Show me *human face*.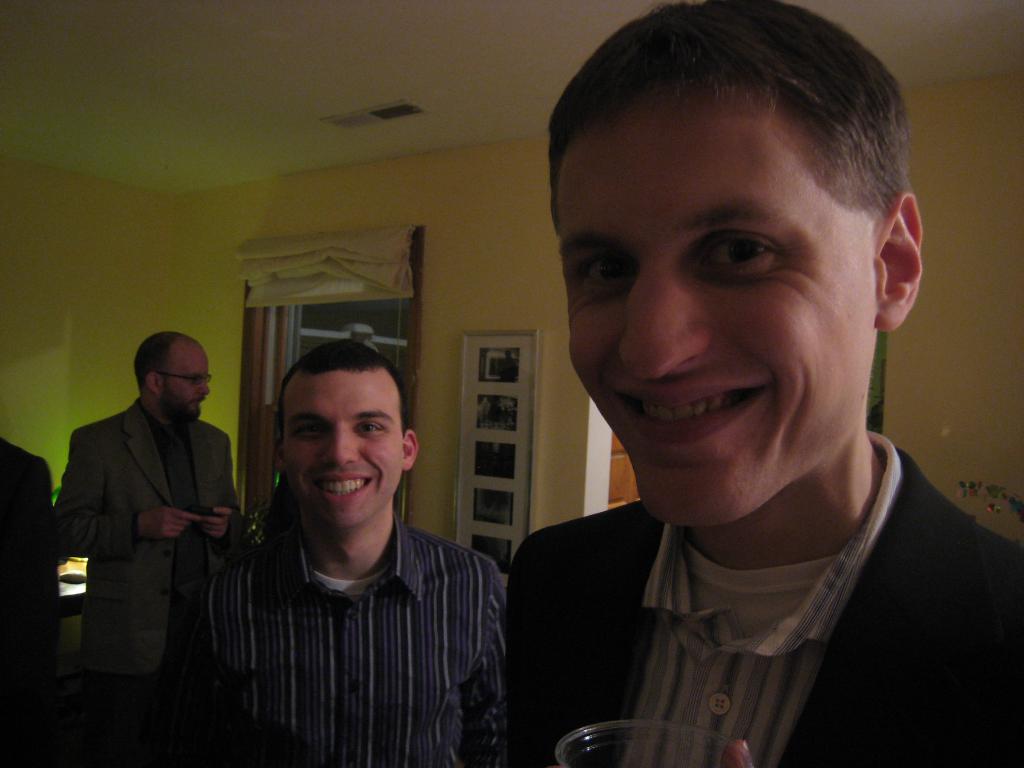
*human face* is here: [153, 346, 209, 424].
